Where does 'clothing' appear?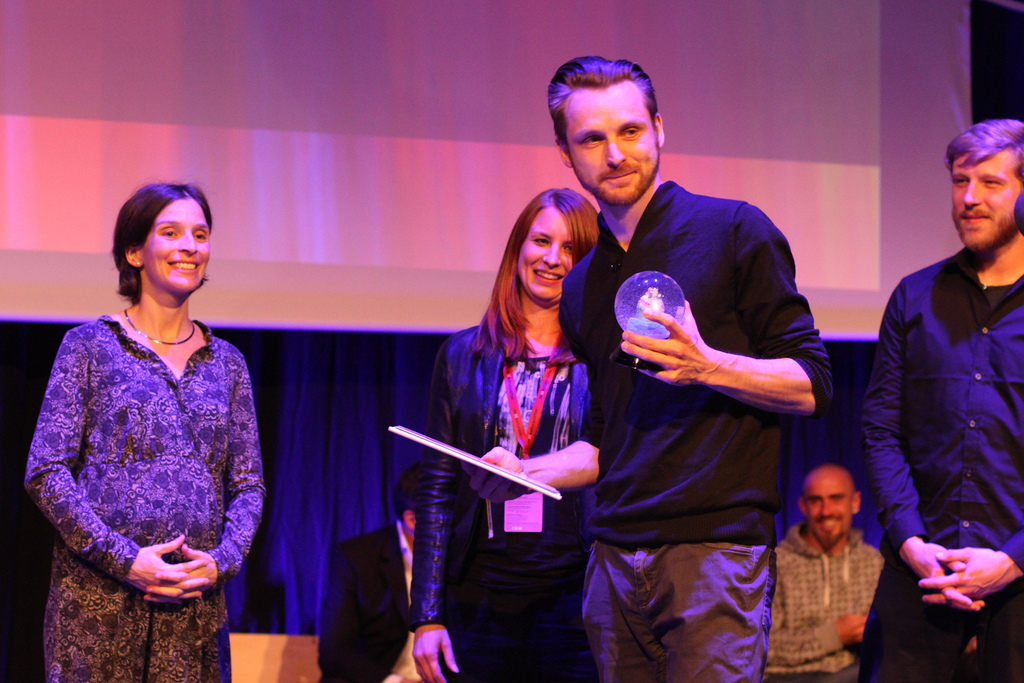
Appears at region(868, 244, 1023, 682).
